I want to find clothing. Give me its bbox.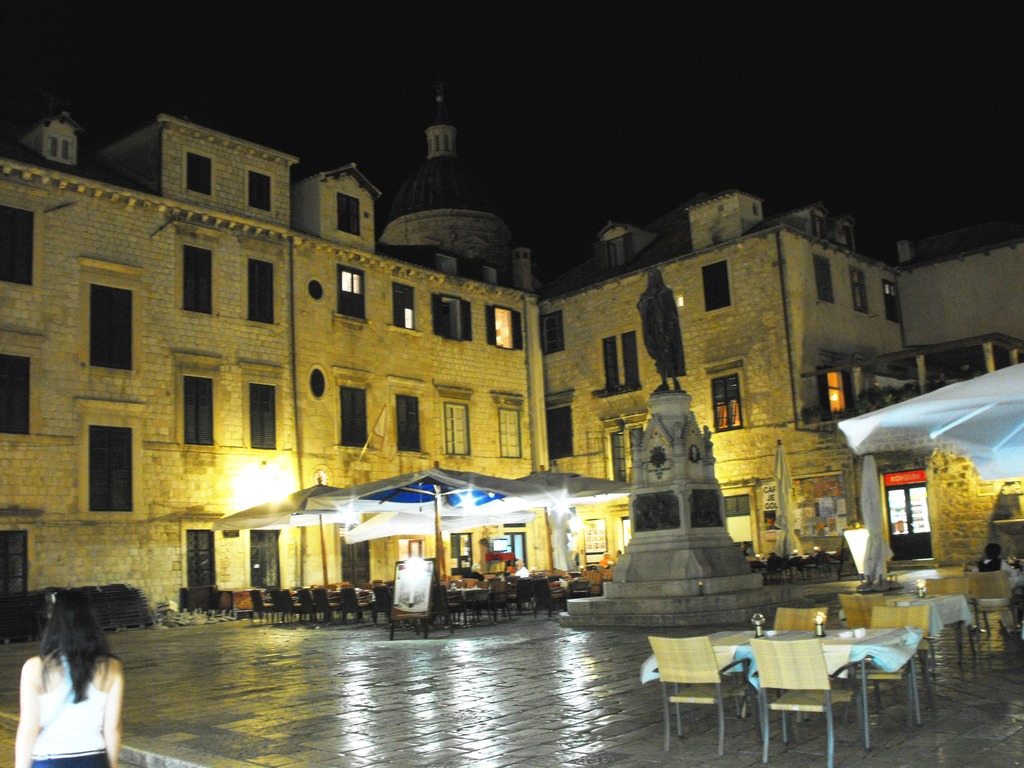
bbox=[972, 557, 1014, 626].
